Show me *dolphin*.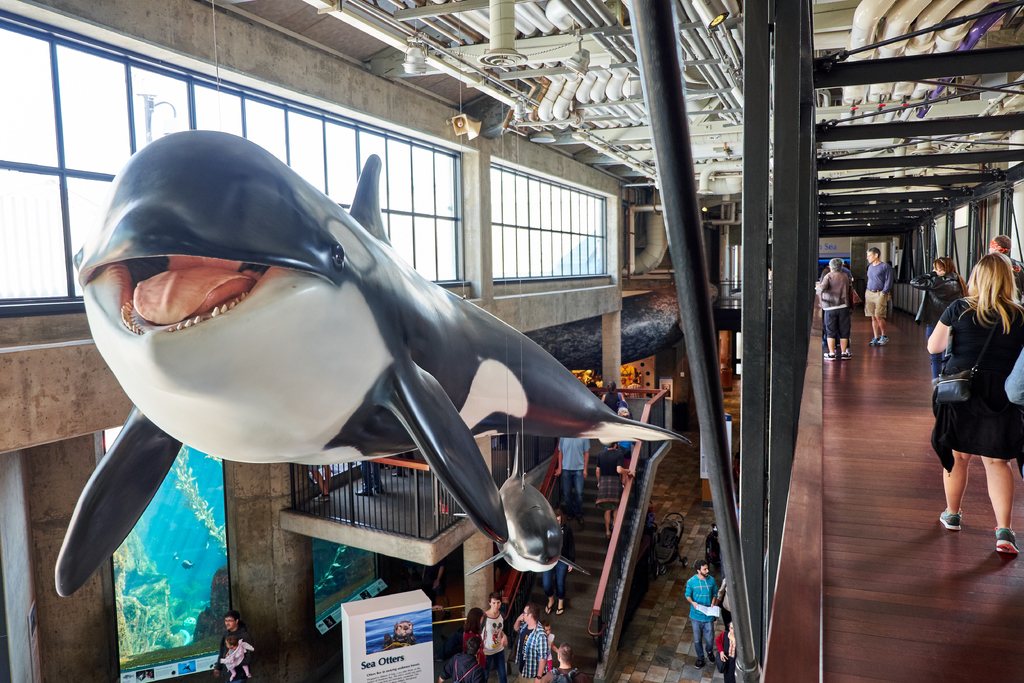
*dolphin* is here: (46,125,693,598).
